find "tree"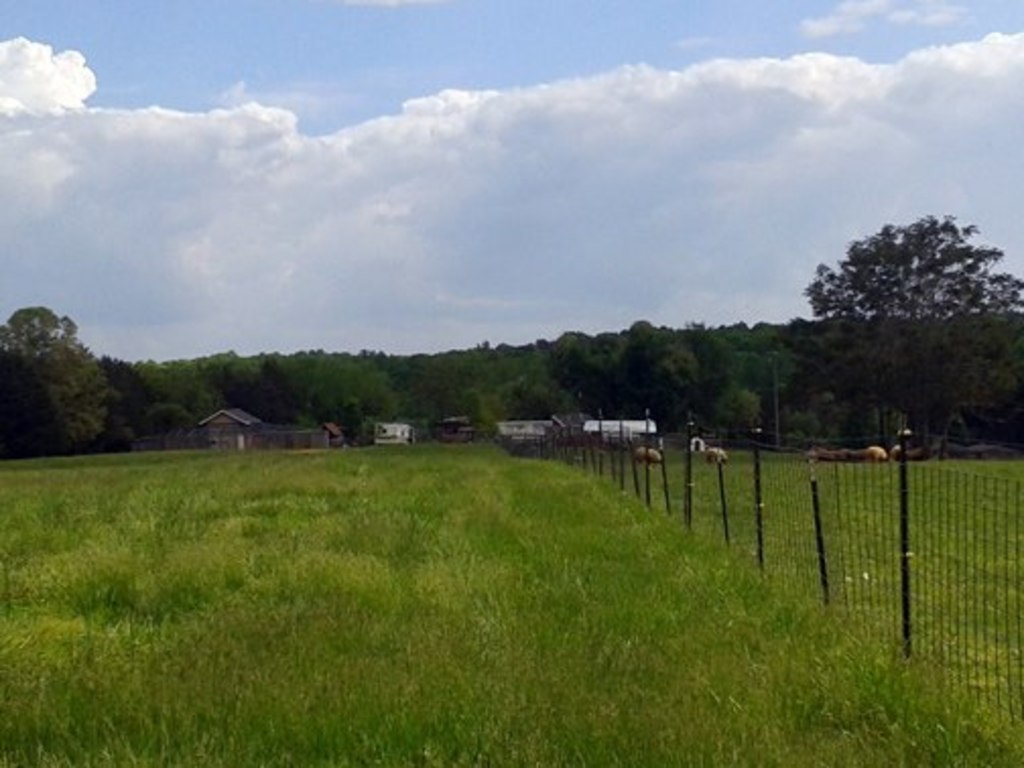
410, 343, 496, 443
